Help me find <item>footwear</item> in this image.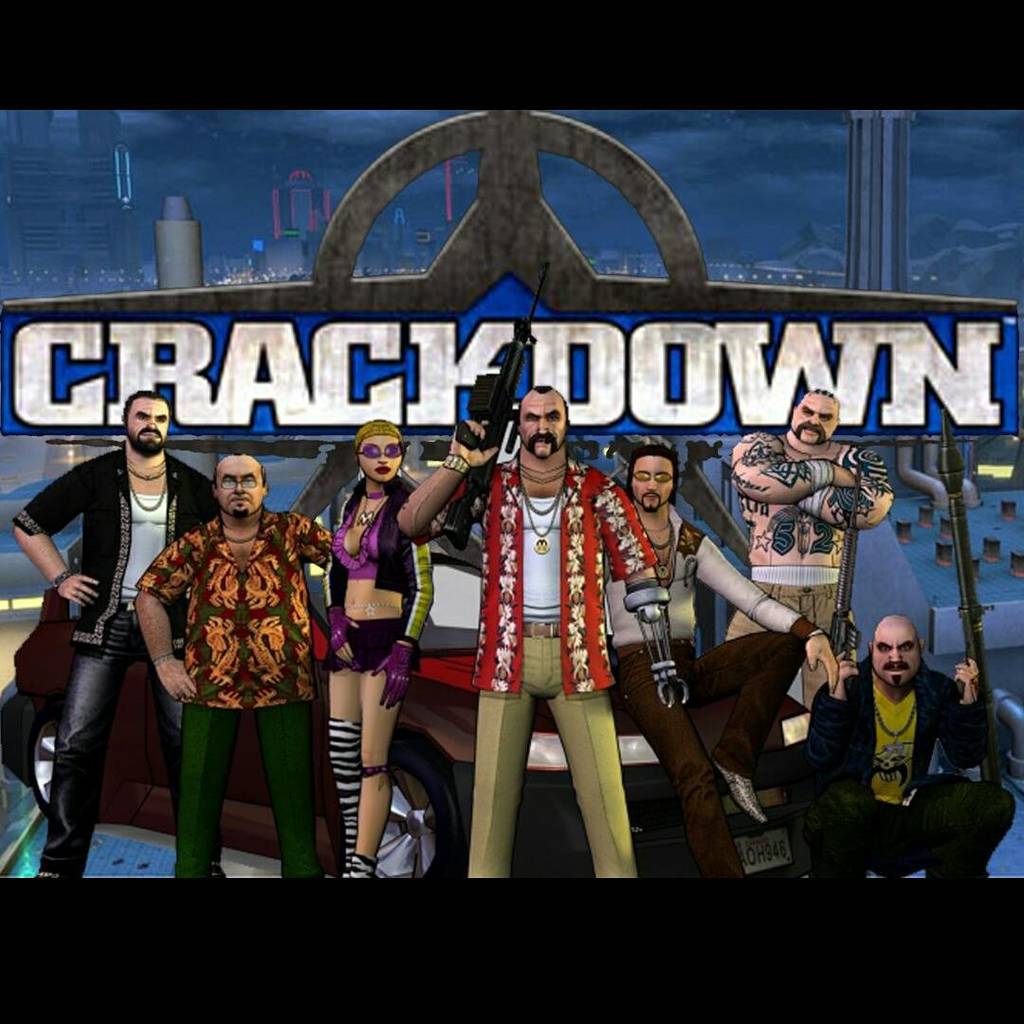
Found it: box=[341, 856, 376, 882].
